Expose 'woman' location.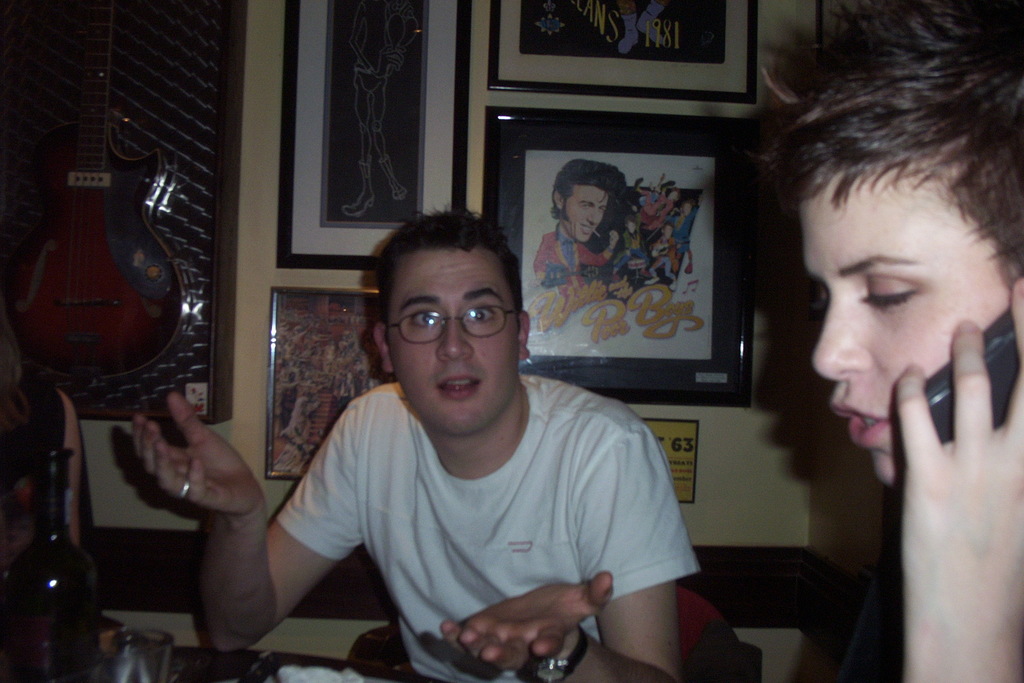
Exposed at <box>764,29,1023,652</box>.
